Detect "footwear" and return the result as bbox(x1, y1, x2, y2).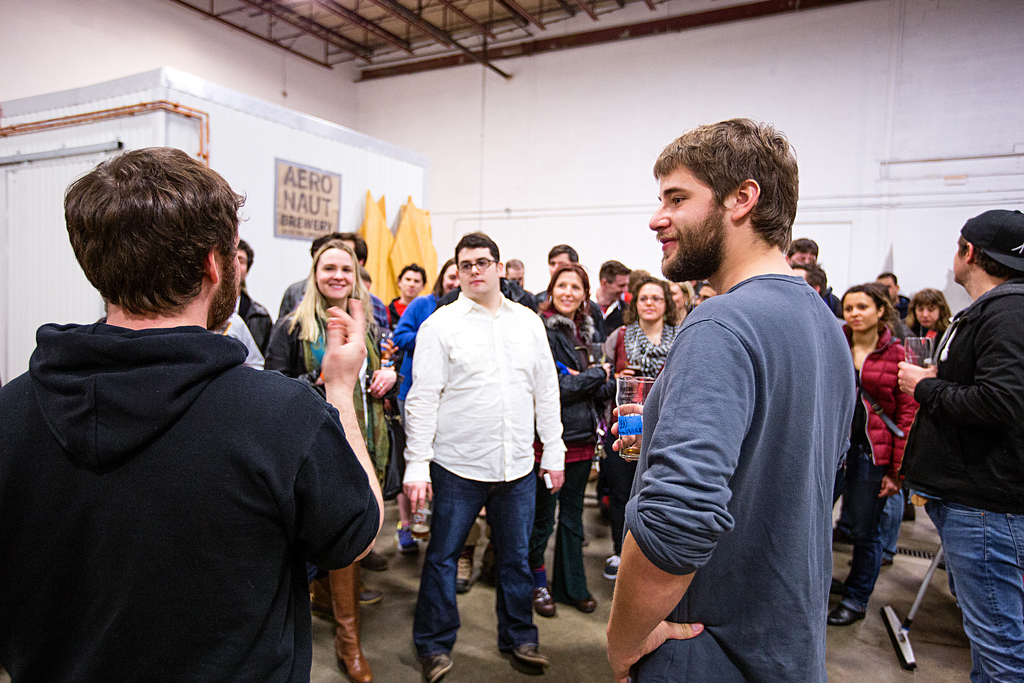
bbox(600, 550, 622, 583).
